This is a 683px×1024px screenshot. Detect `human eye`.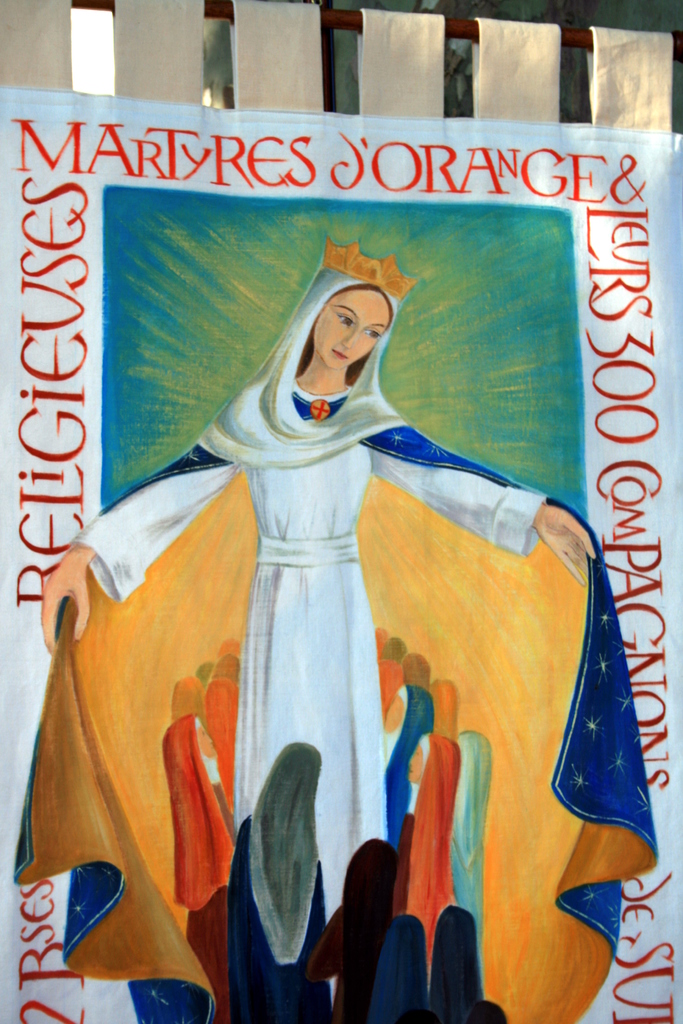
(left=335, top=312, right=354, bottom=327).
